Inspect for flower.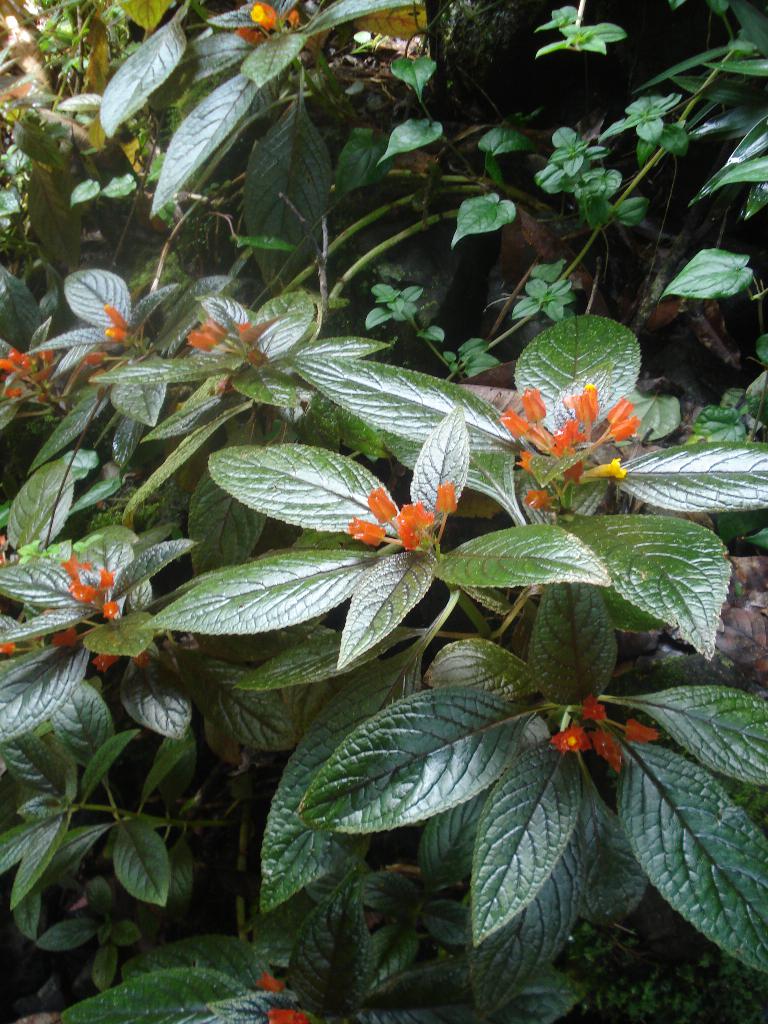
Inspection: bbox=(553, 724, 590, 760).
